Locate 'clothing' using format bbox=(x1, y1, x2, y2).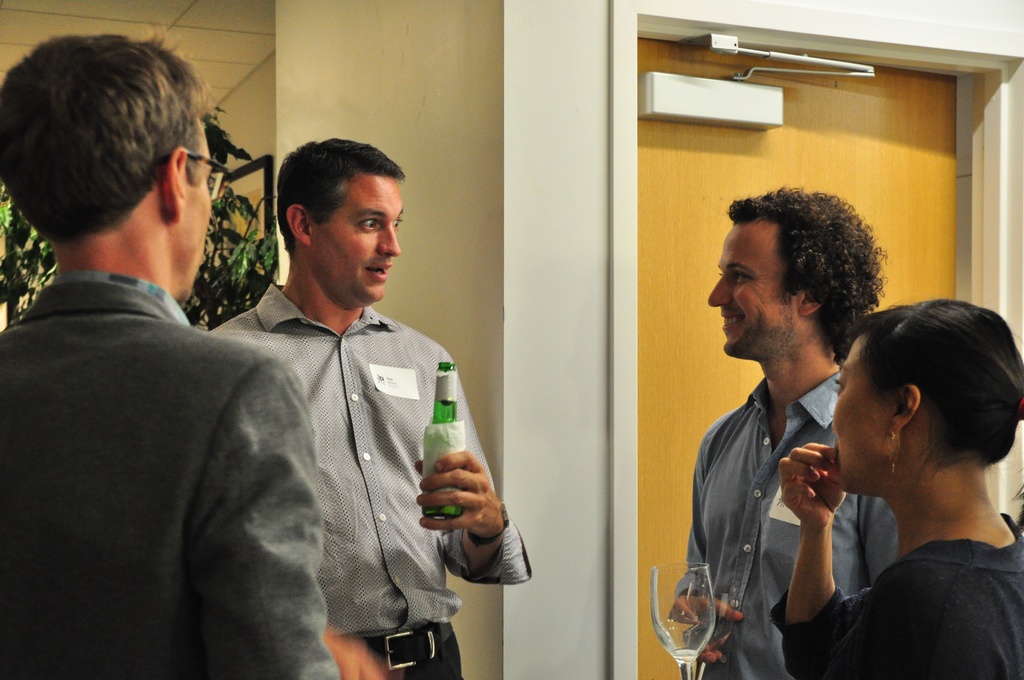
bbox=(787, 521, 1023, 676).
